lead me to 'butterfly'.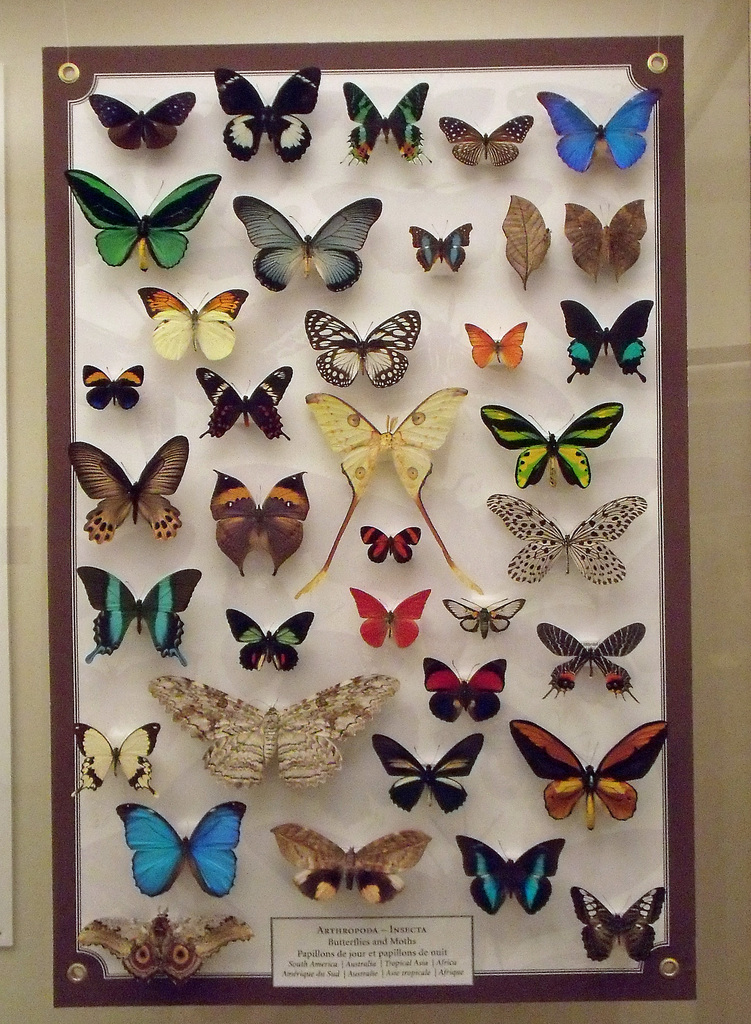
Lead to locate(536, 622, 646, 710).
